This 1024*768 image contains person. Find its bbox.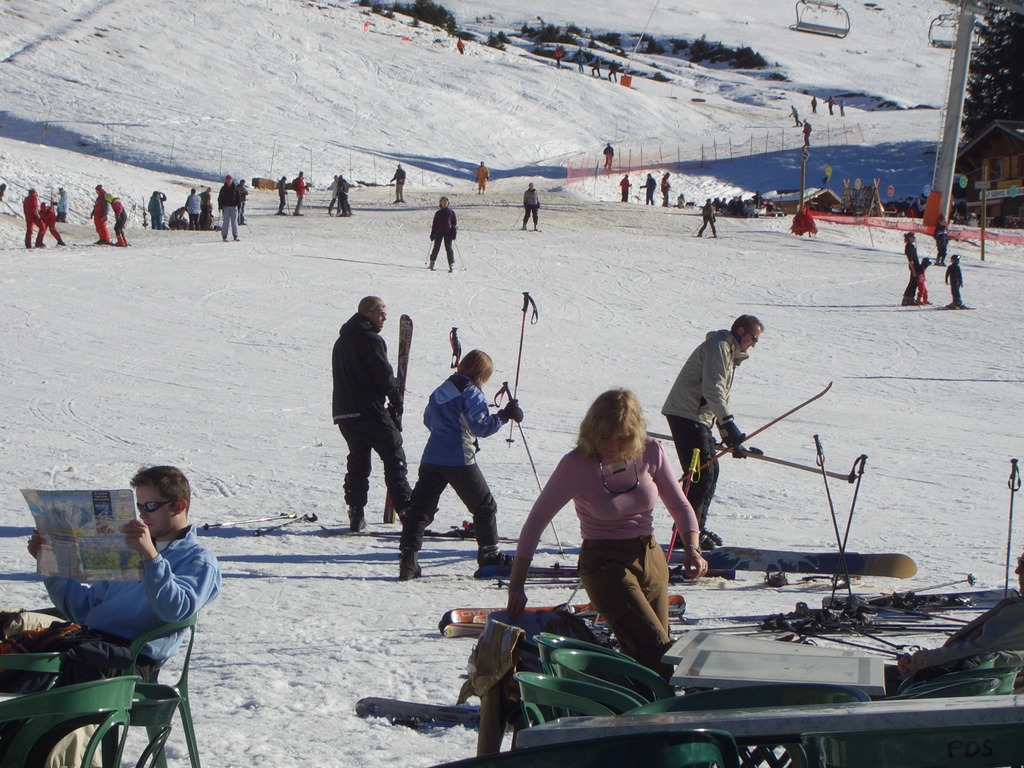
389:164:408:204.
